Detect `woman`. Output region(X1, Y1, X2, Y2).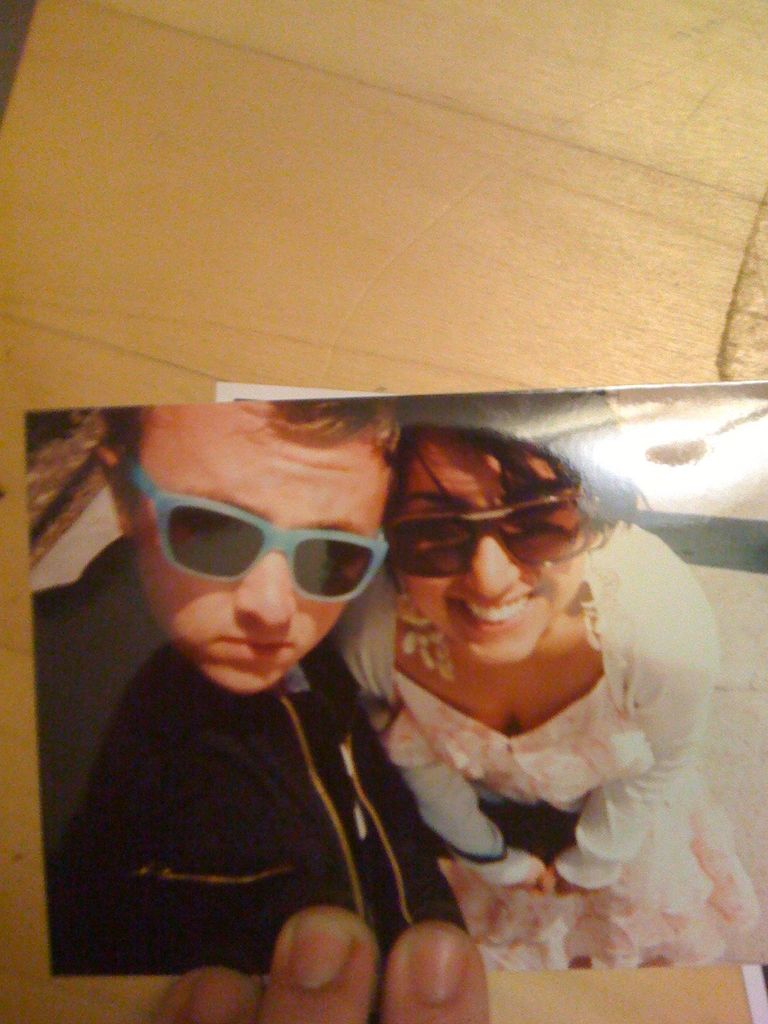
region(333, 417, 742, 964).
